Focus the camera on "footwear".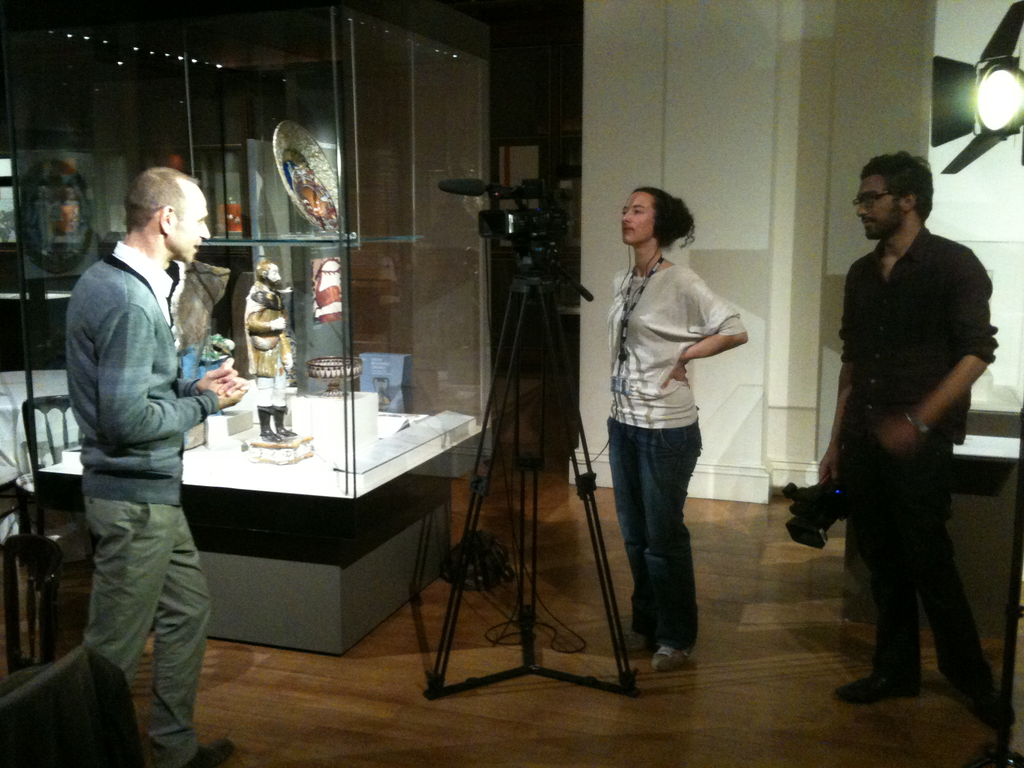
Focus region: [653,642,692,672].
